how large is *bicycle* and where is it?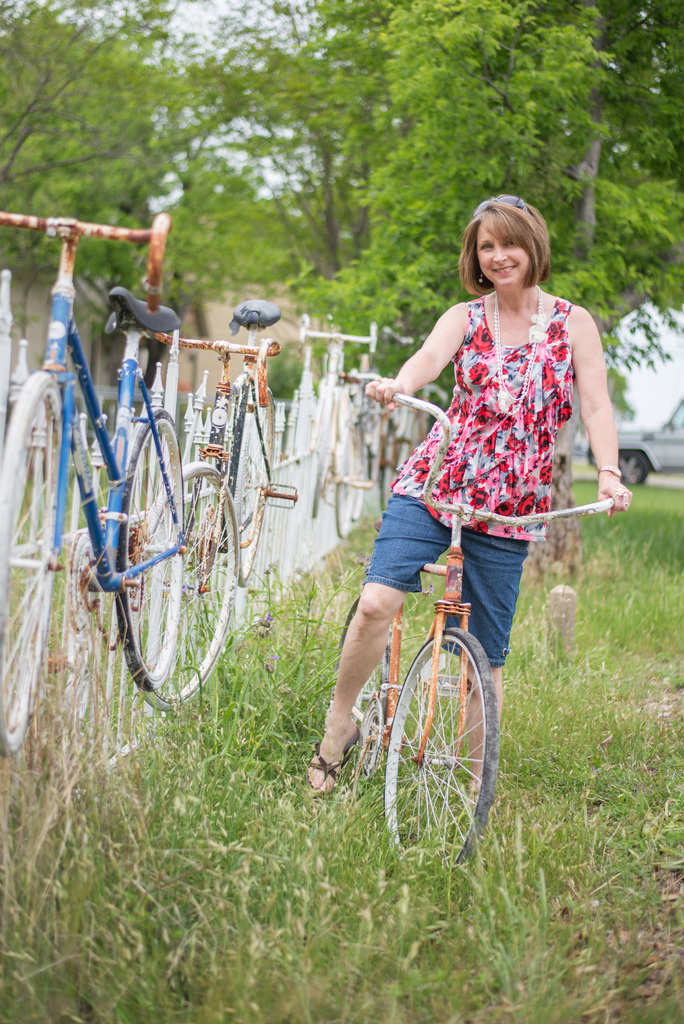
Bounding box: select_region(0, 210, 190, 749).
